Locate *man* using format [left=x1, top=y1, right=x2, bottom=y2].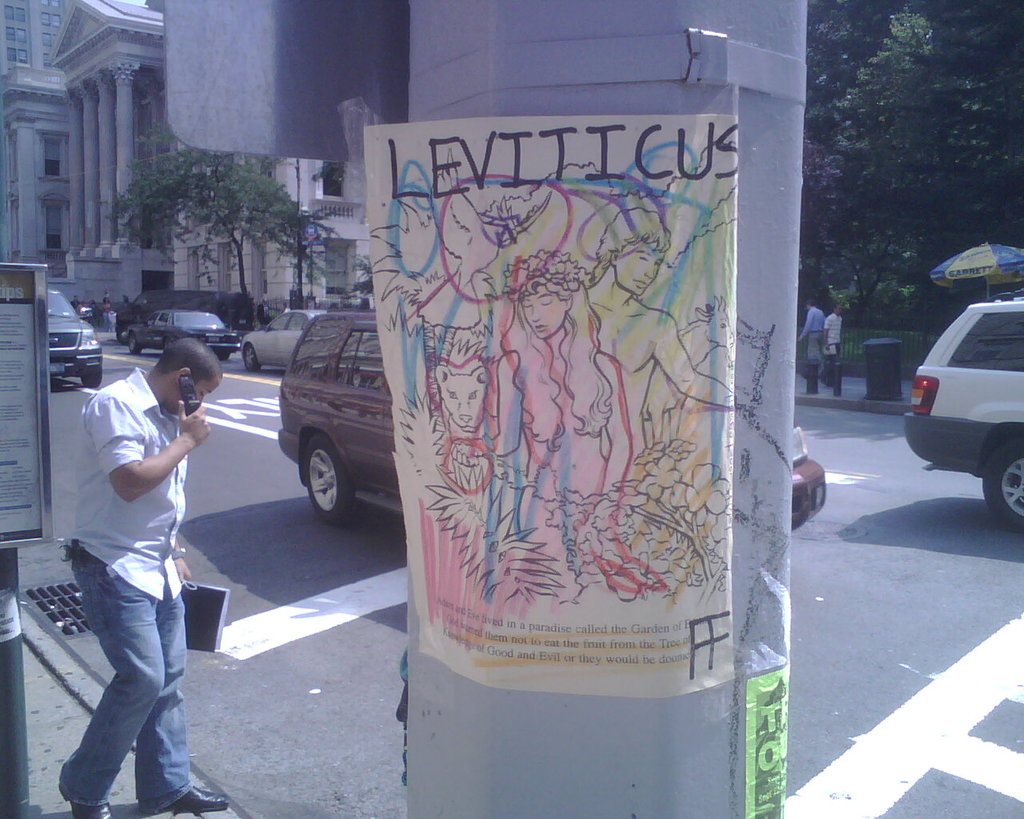
[left=258, top=295, right=272, bottom=324].
